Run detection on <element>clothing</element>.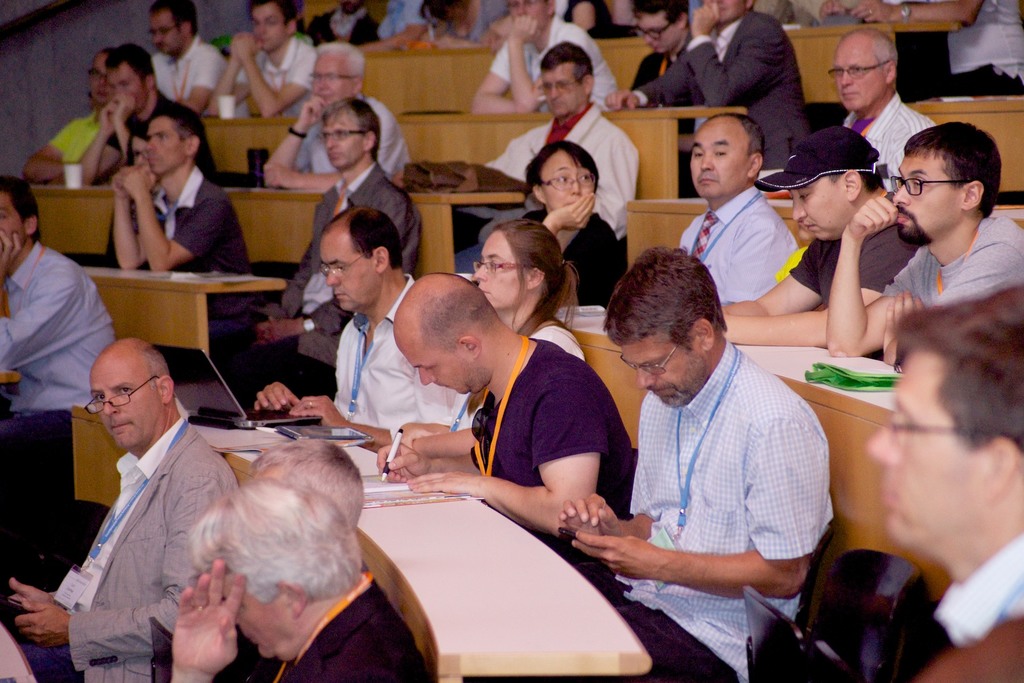
Result: 522:208:622:305.
